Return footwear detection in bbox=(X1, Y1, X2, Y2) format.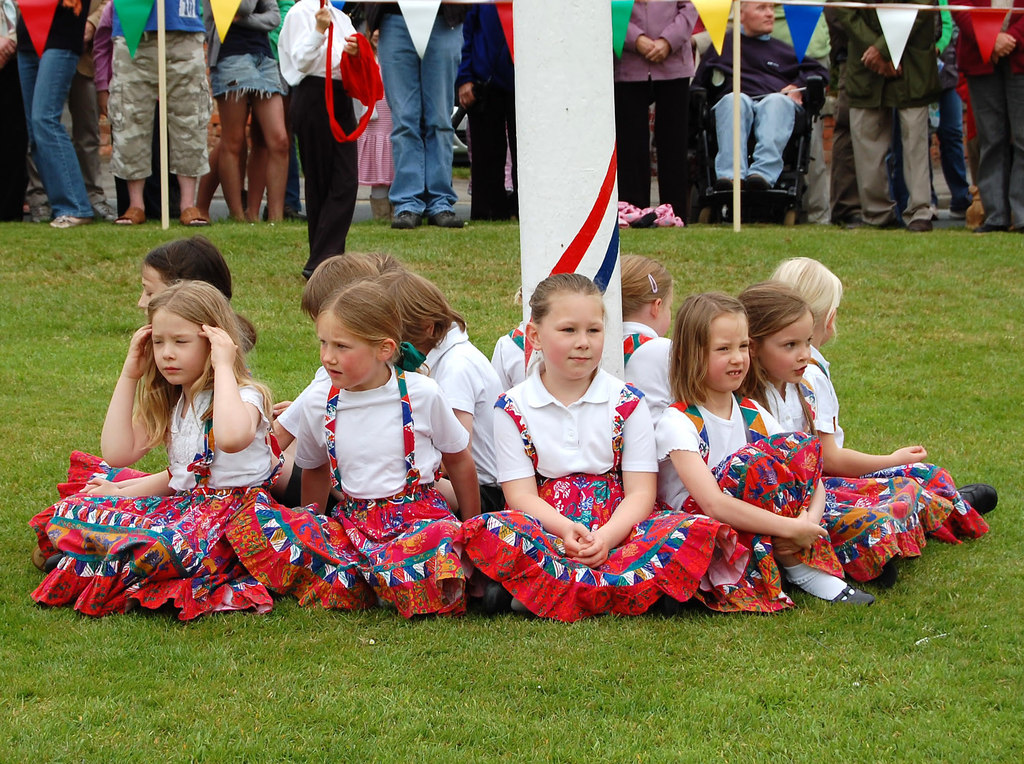
bbox=(956, 481, 997, 516).
